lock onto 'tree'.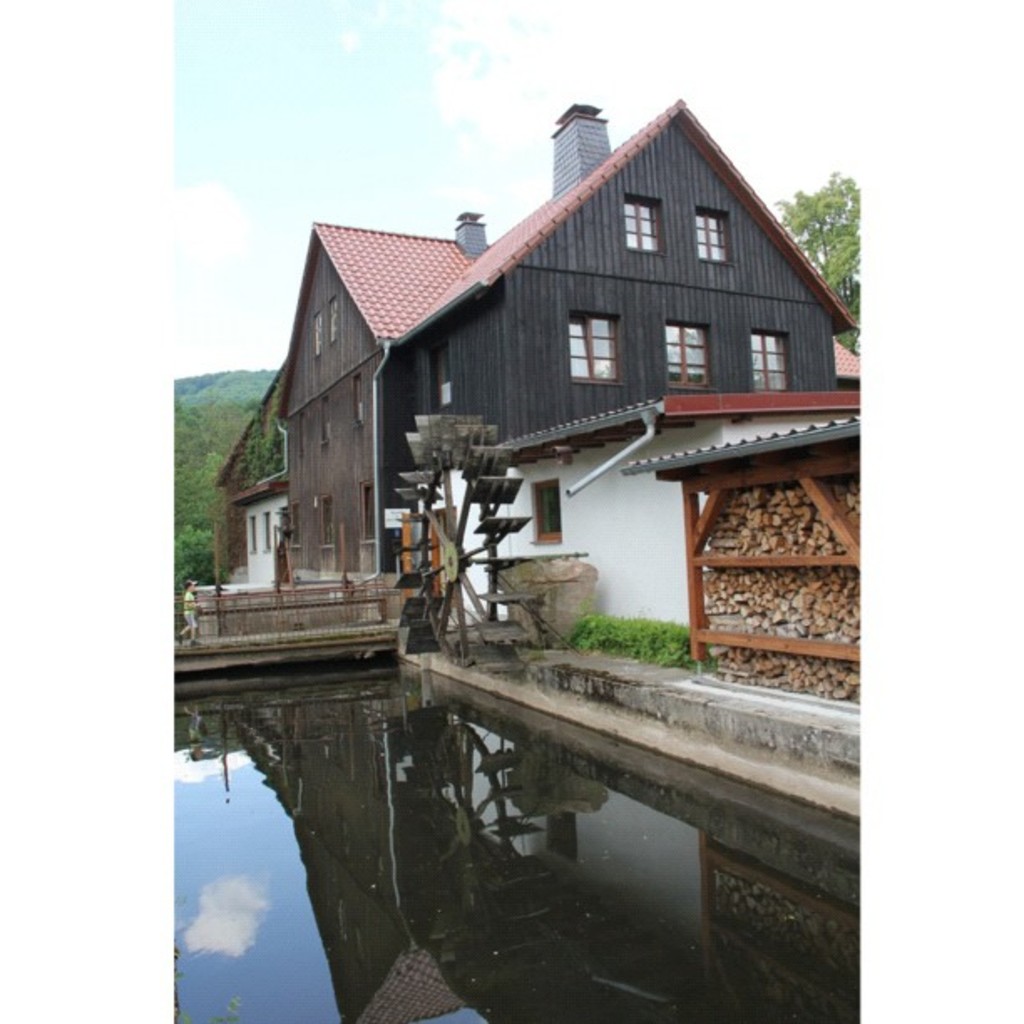
Locked: x1=564, y1=604, x2=699, y2=661.
